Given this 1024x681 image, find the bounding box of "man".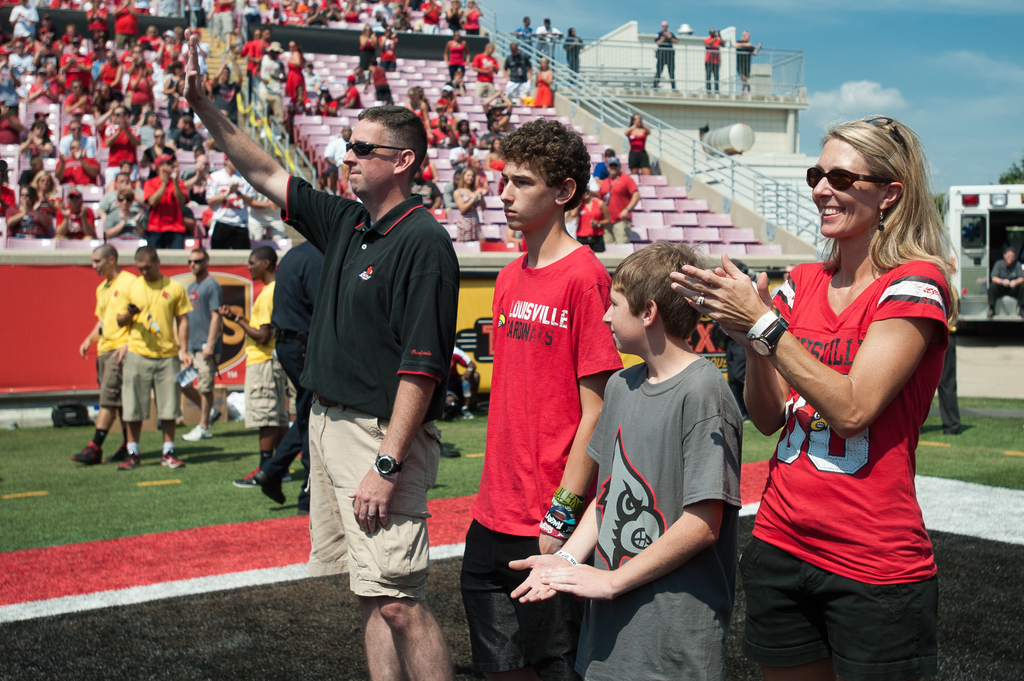
<region>110, 0, 140, 52</region>.
